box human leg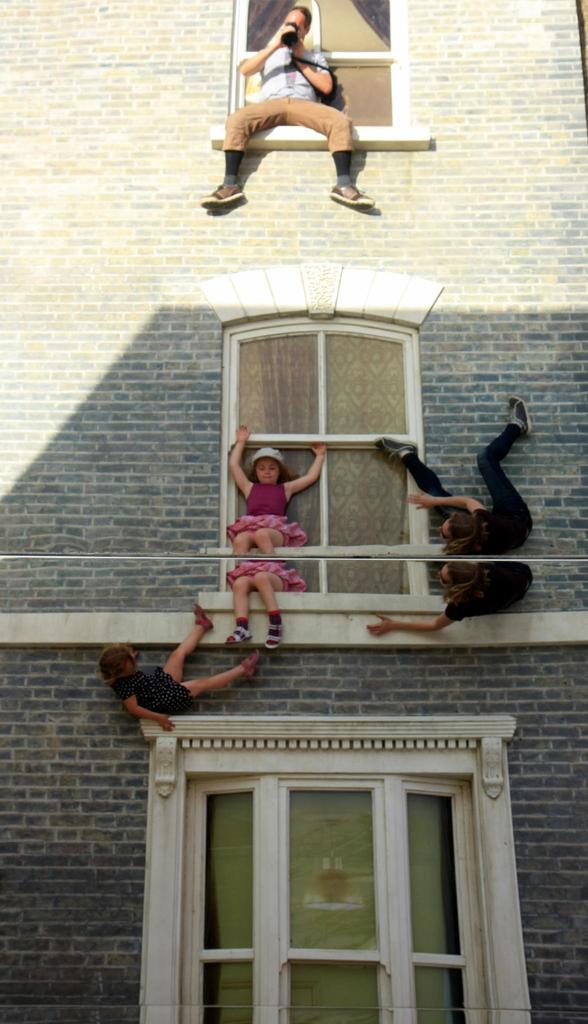
bbox=[483, 404, 530, 554]
